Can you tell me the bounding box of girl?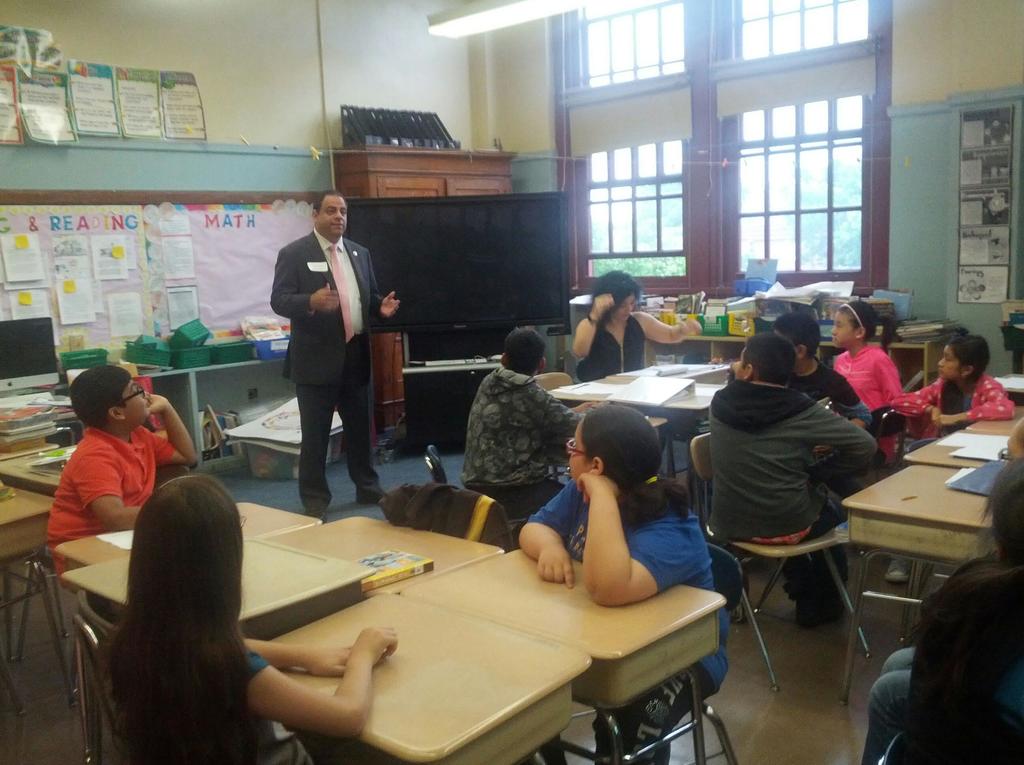
830 301 900 463.
